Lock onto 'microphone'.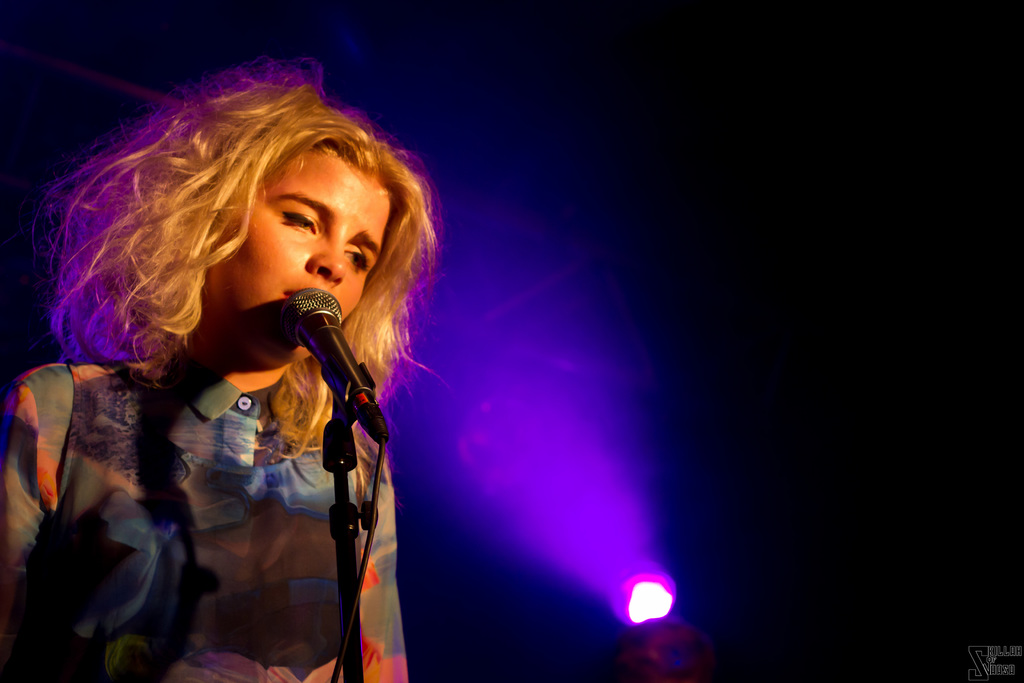
Locked: <box>283,287,385,445</box>.
